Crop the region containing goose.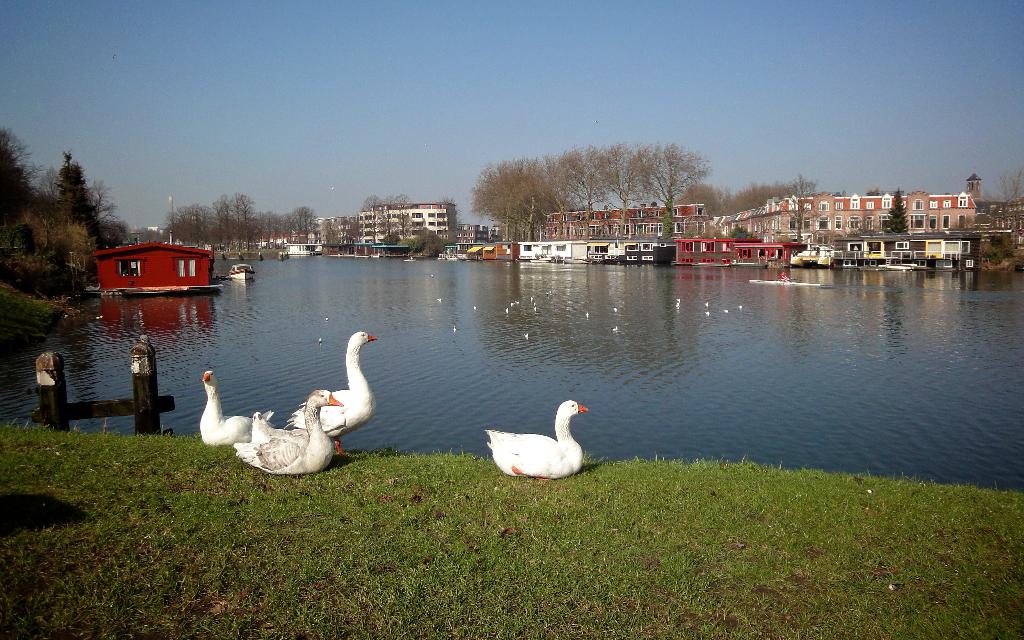
Crop region: bbox(283, 329, 375, 460).
